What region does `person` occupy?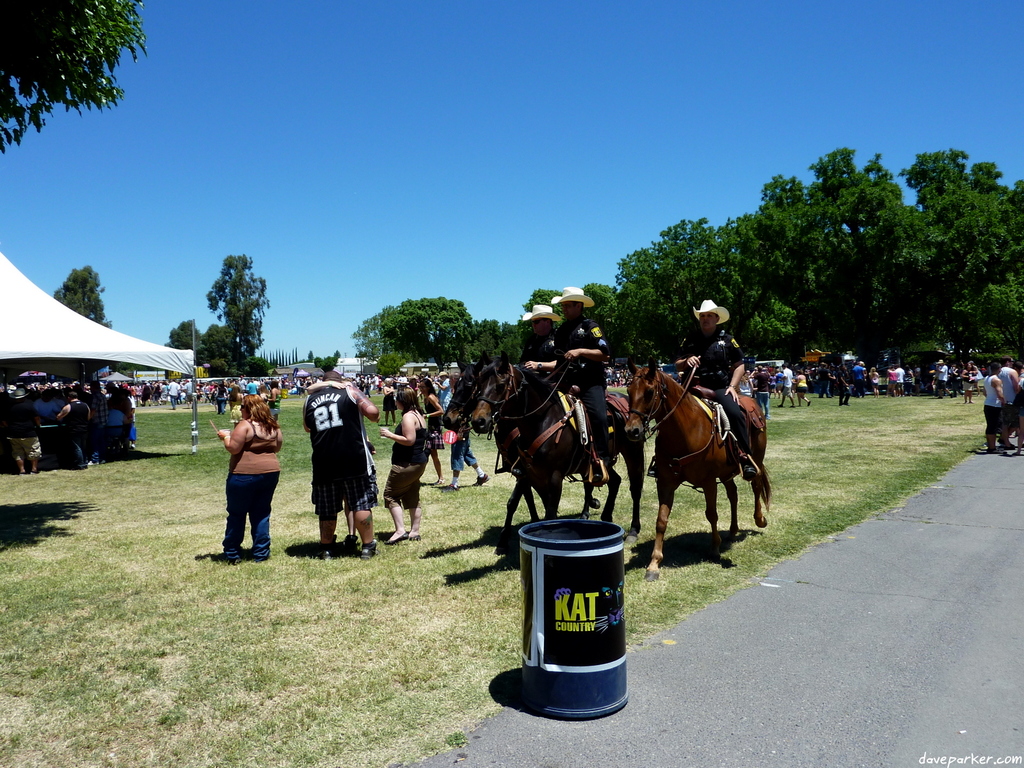
<bbox>166, 373, 185, 405</bbox>.
